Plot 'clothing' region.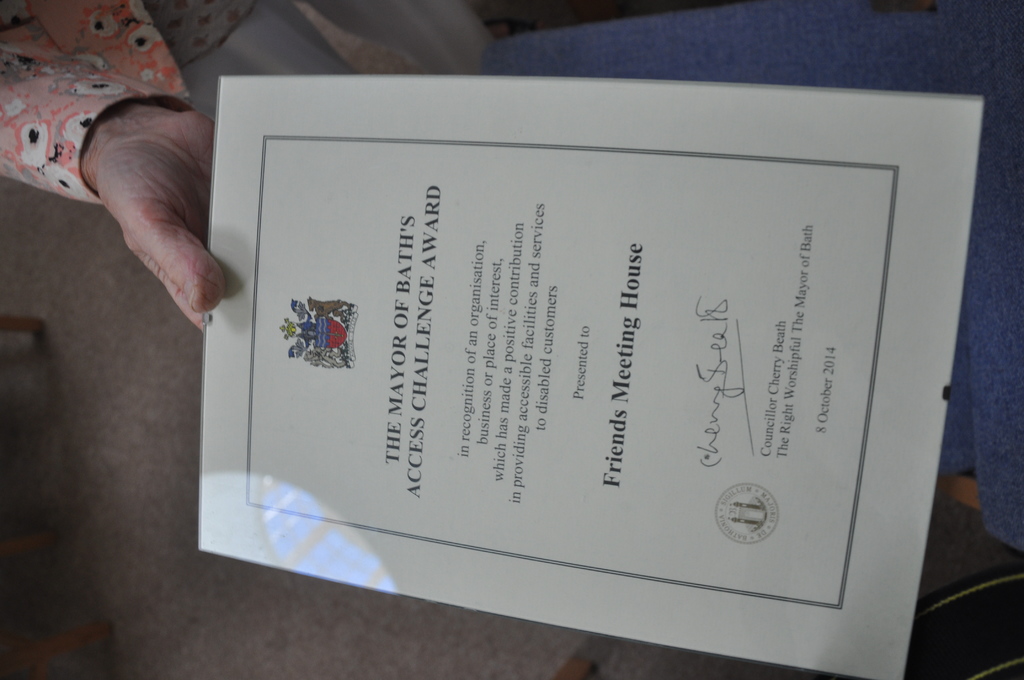
Plotted at 0:0:496:207.
